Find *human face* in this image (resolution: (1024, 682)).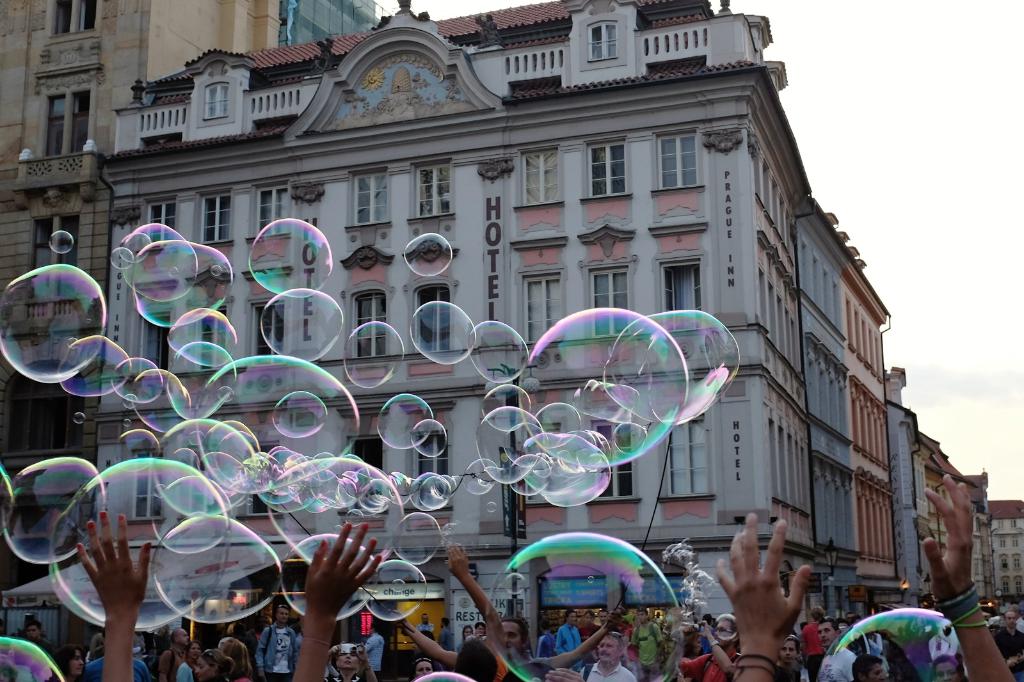
819,621,837,642.
